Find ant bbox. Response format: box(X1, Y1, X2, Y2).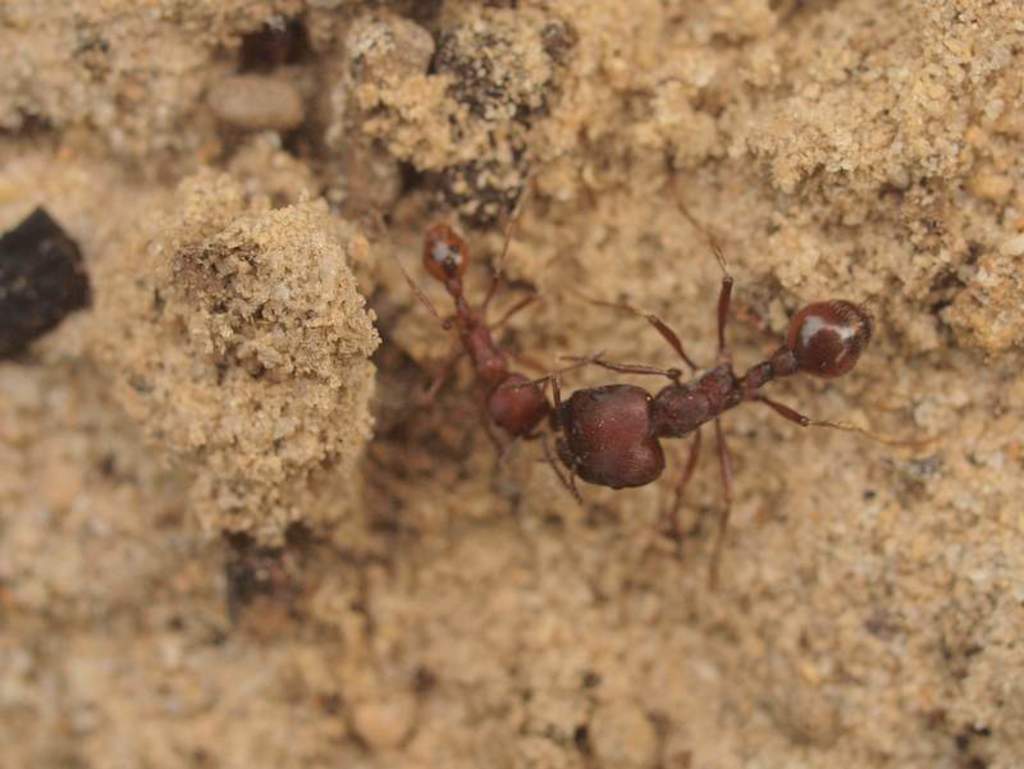
box(375, 174, 603, 496).
